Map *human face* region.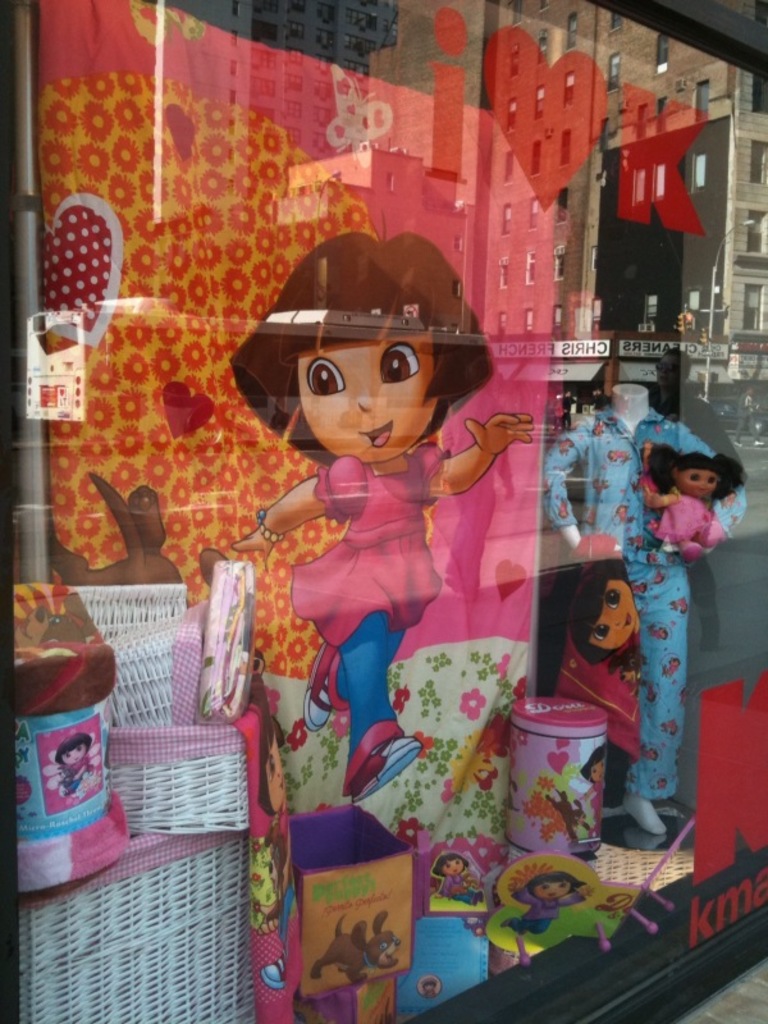
Mapped to (443, 852, 465, 882).
